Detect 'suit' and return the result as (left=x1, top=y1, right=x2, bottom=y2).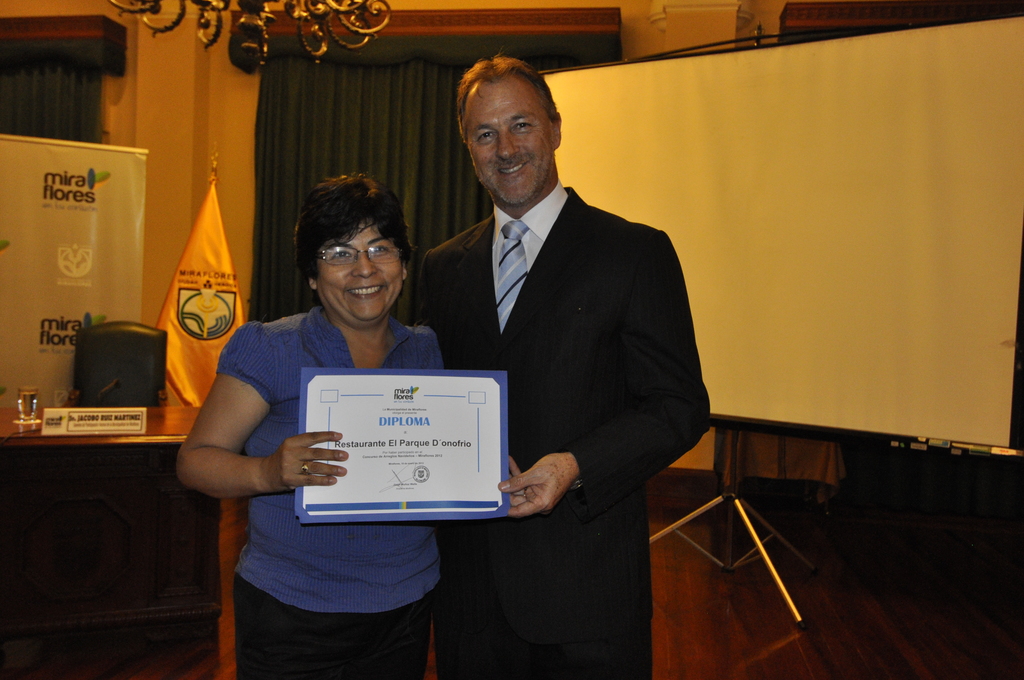
(left=411, top=177, right=707, bottom=679).
